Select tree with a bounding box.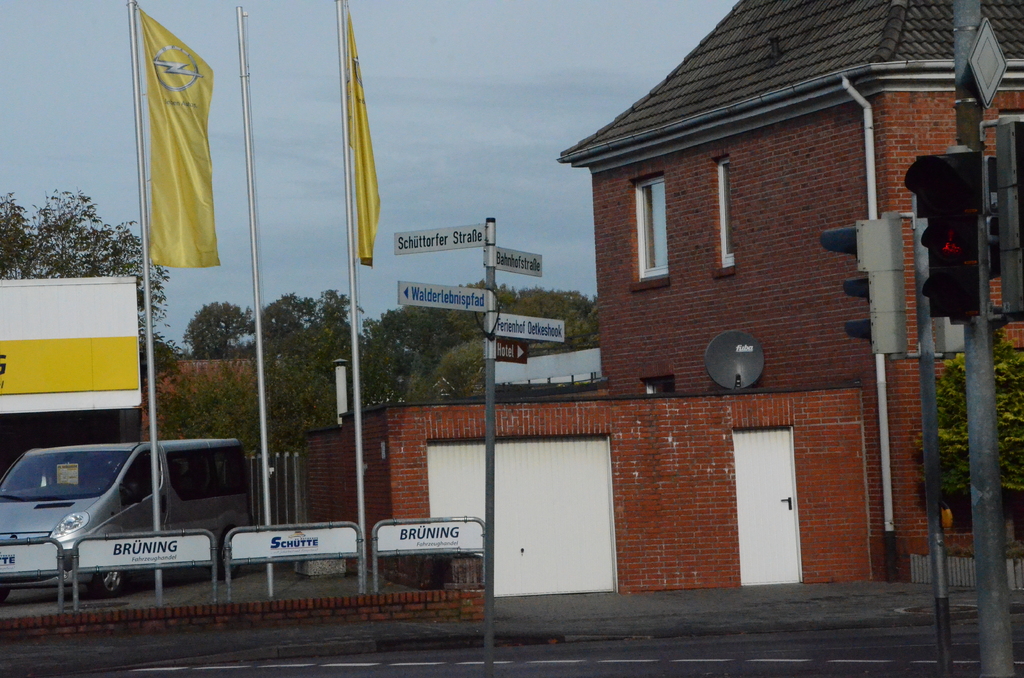
182 299 254 354.
